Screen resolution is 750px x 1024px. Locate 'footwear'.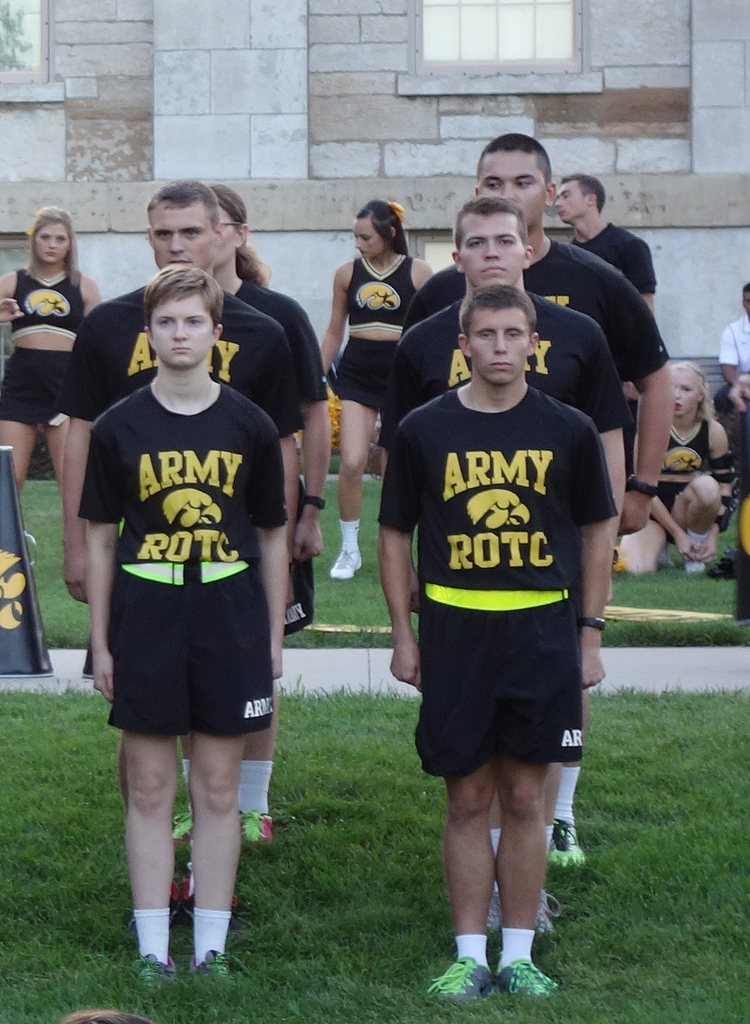
165 803 212 871.
